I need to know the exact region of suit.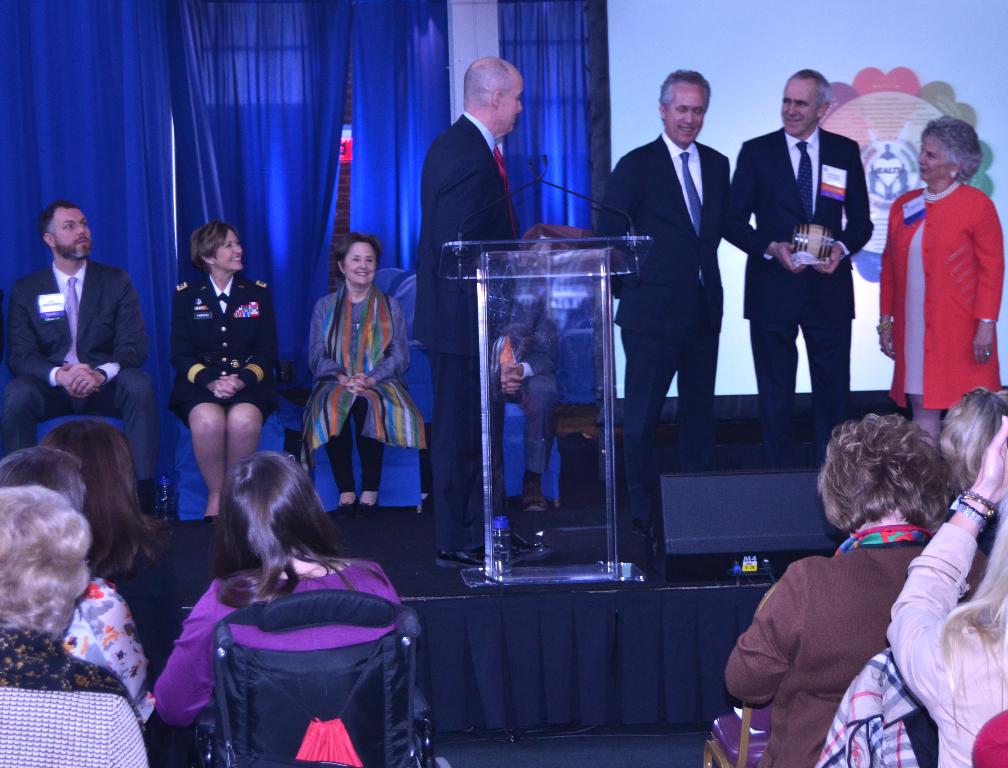
Region: (left=616, top=70, right=755, bottom=422).
